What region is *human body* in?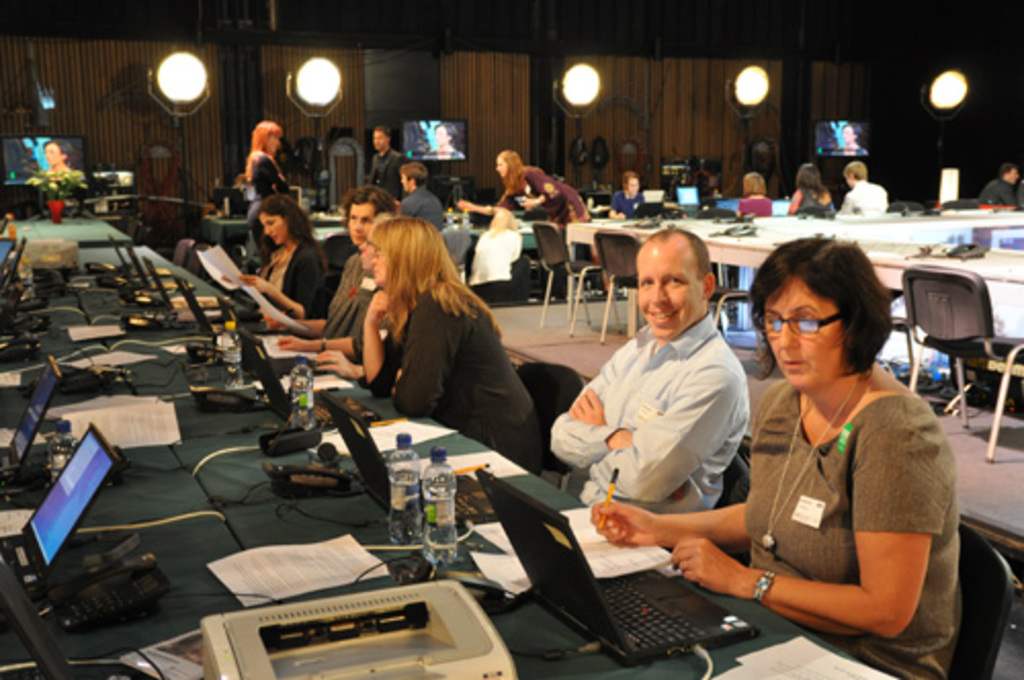
BBox(791, 160, 840, 215).
